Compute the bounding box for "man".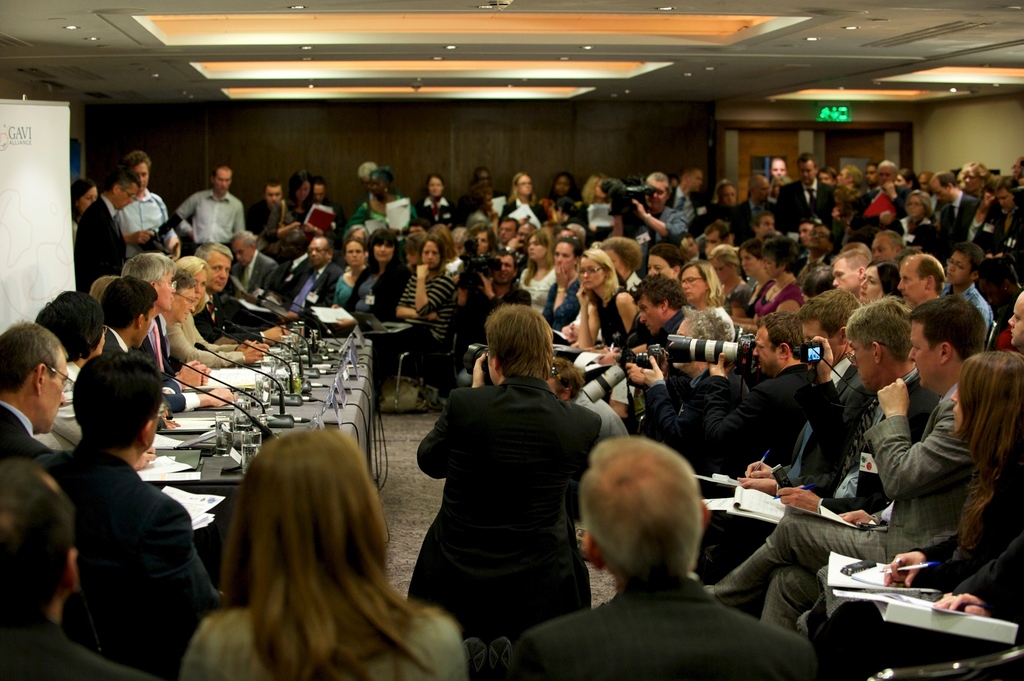
bbox=[698, 285, 941, 618].
